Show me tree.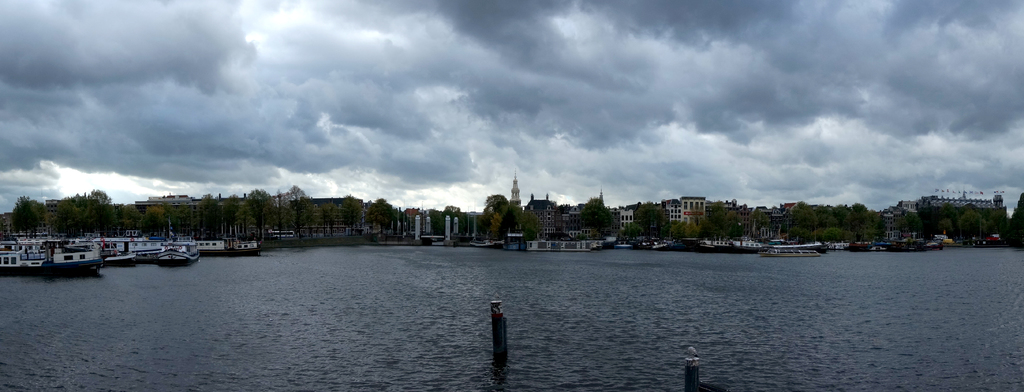
tree is here: locate(666, 220, 686, 238).
